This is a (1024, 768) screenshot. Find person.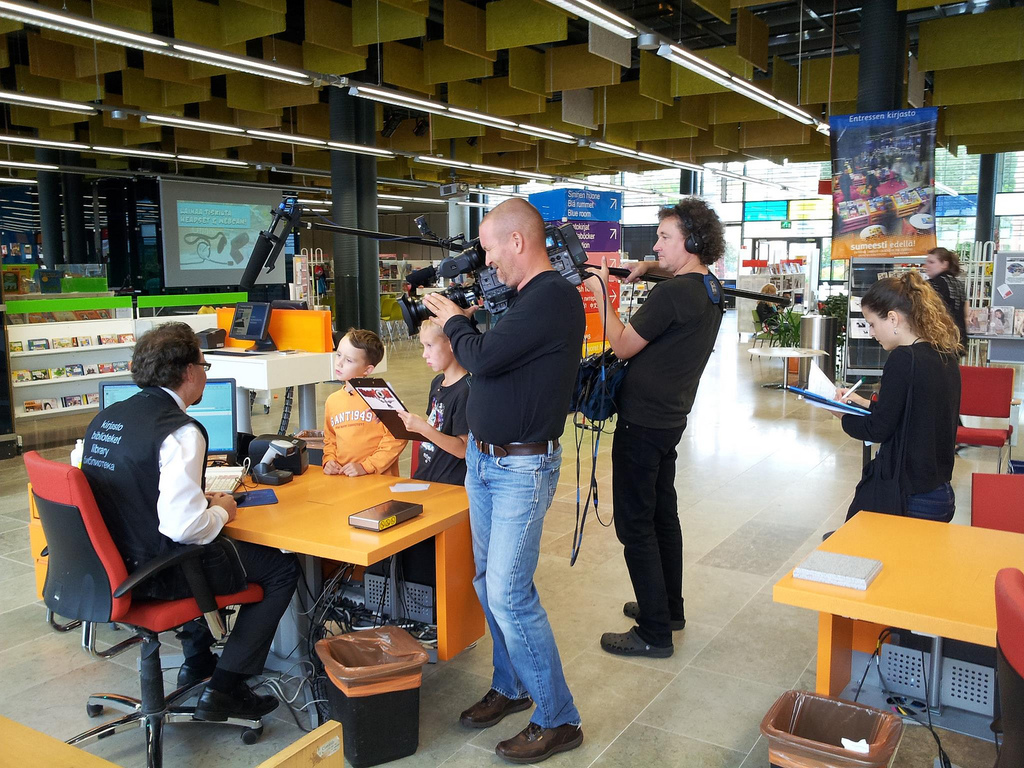
Bounding box: {"left": 579, "top": 200, "right": 731, "bottom": 660}.
